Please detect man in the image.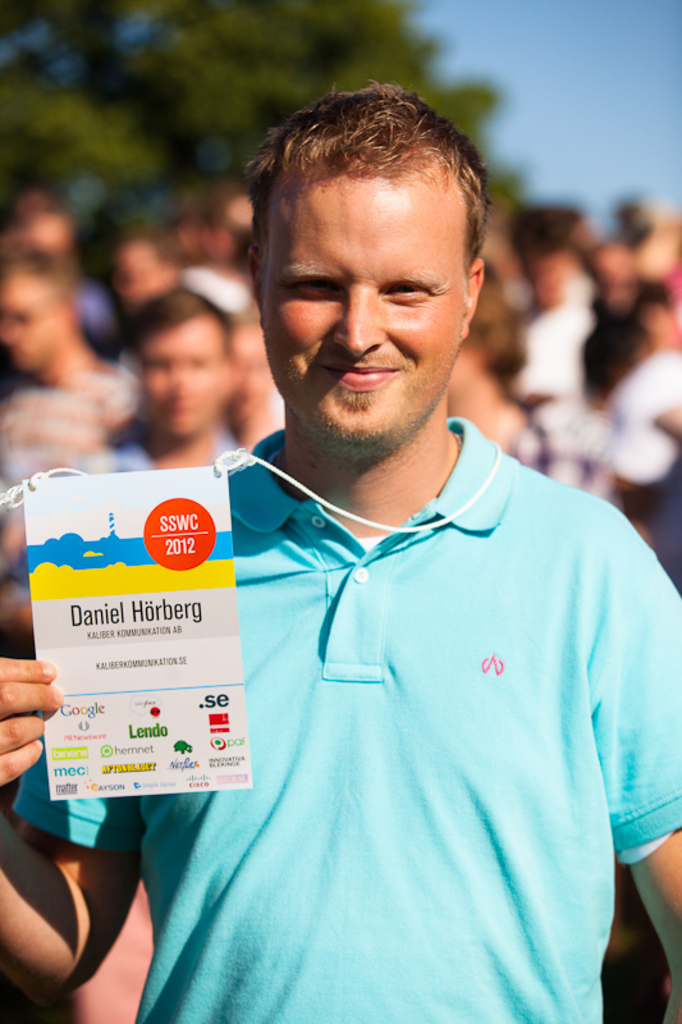
(0,248,133,498).
